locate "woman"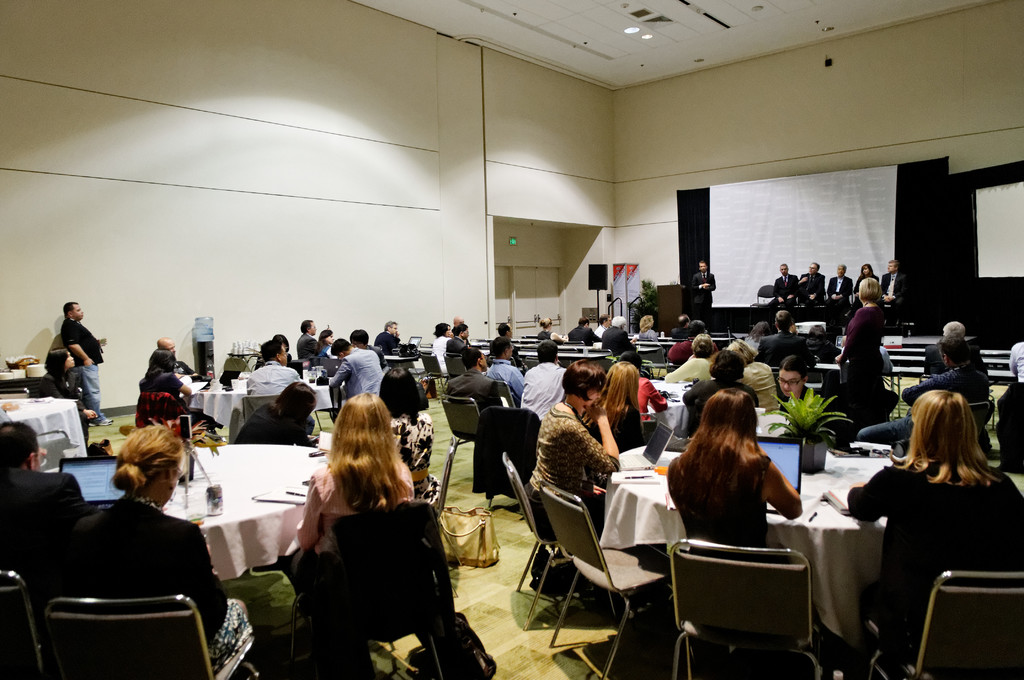
bbox=[377, 364, 445, 519]
